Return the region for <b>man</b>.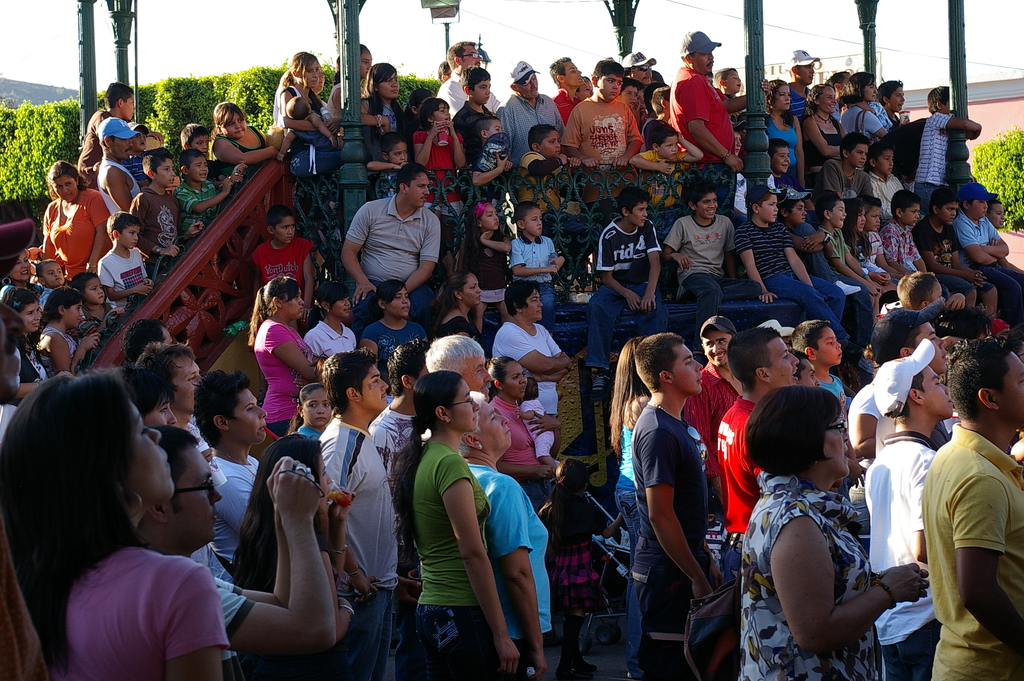
bbox=[439, 41, 505, 119].
